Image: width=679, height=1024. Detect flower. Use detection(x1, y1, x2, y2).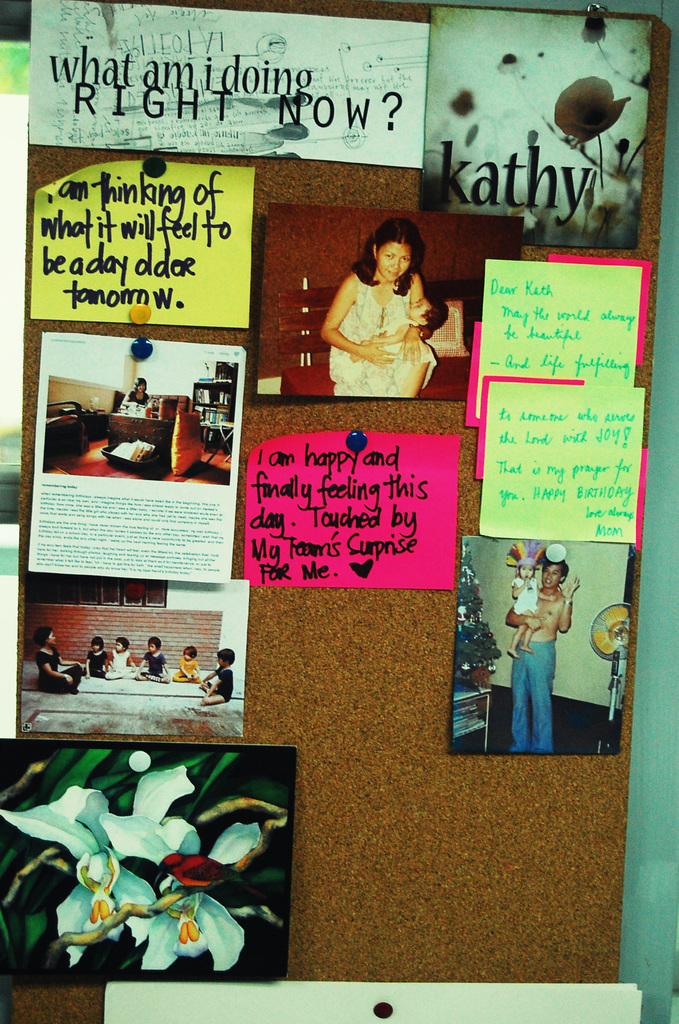
detection(135, 912, 230, 973).
